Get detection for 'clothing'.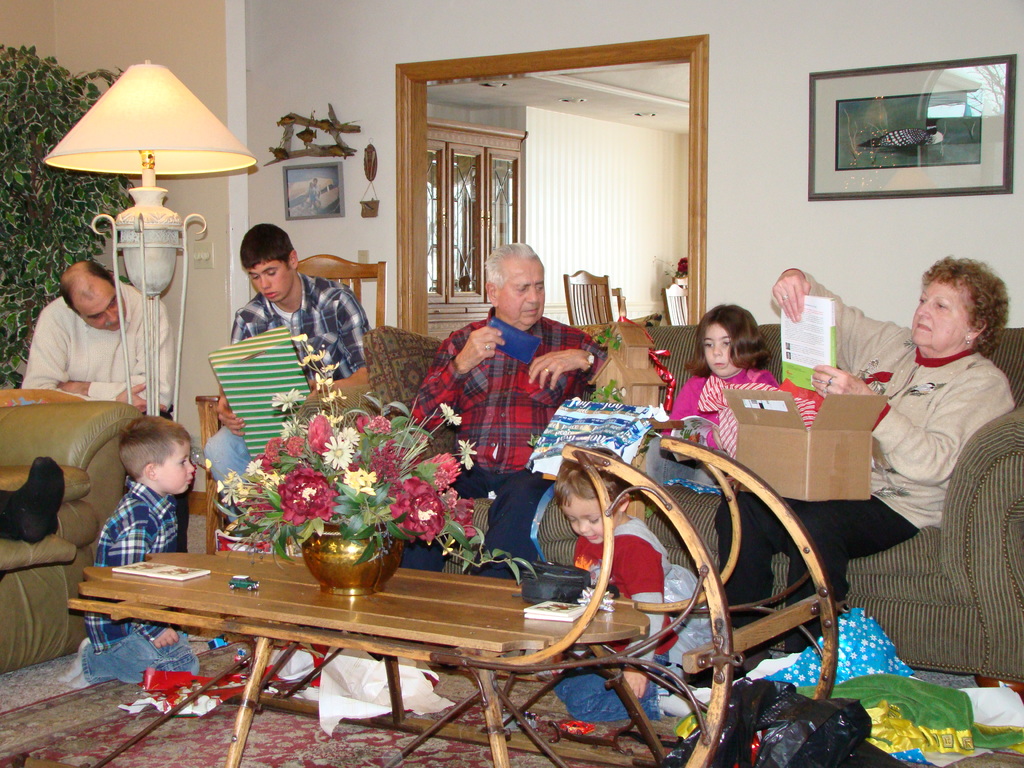
Detection: [716,494,922,660].
